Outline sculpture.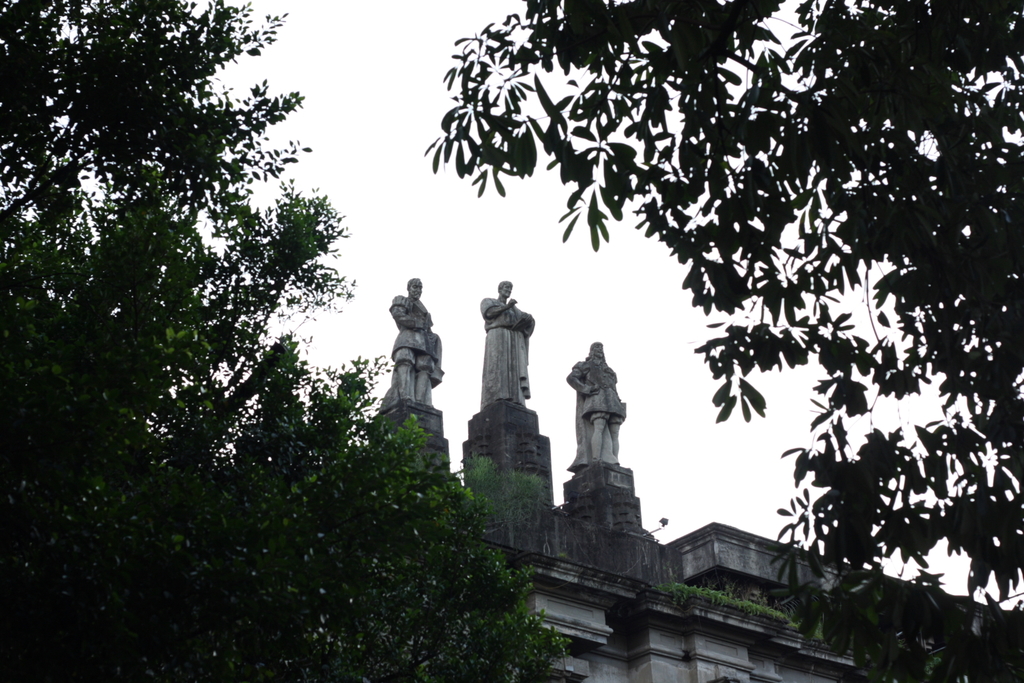
Outline: Rect(477, 282, 539, 406).
